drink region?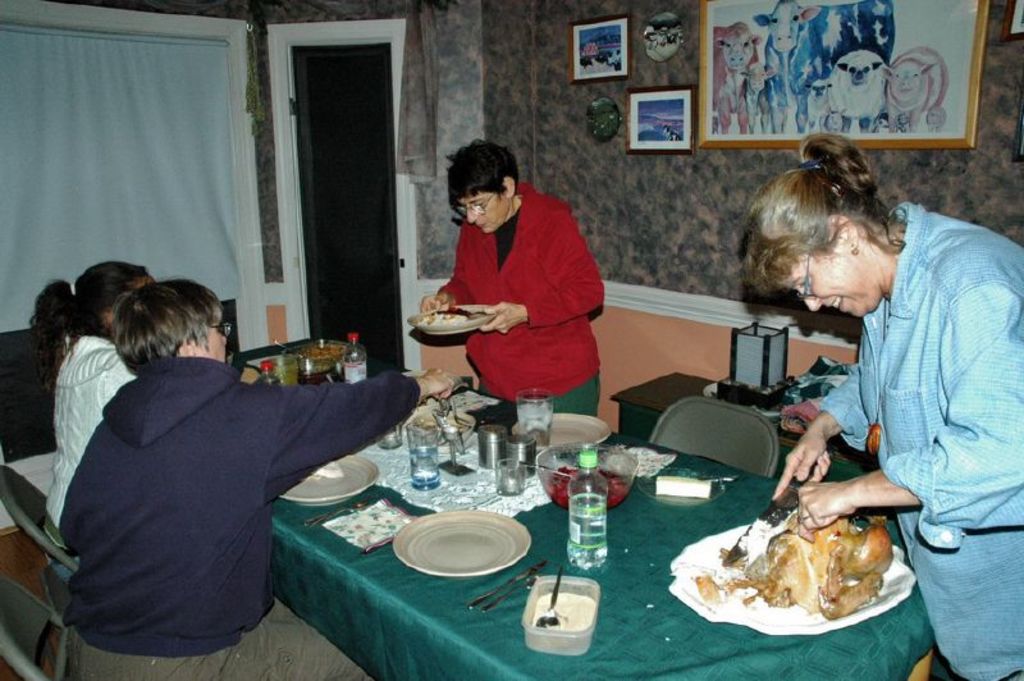
(left=407, top=449, right=442, bottom=490)
